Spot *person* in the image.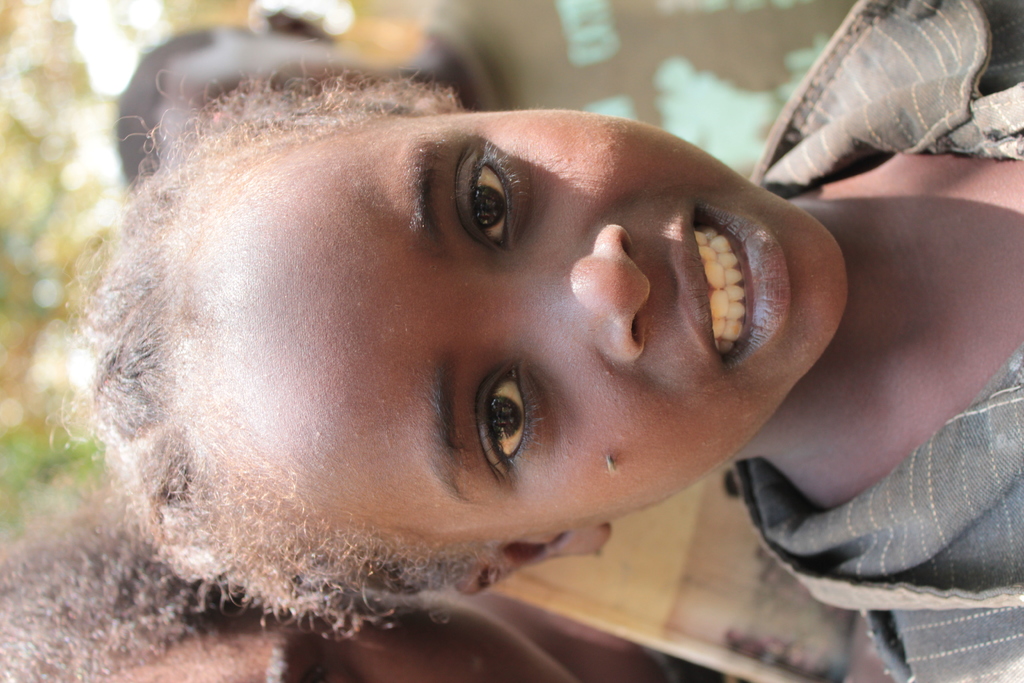
*person* found at {"x1": 44, "y1": 0, "x2": 1023, "y2": 682}.
